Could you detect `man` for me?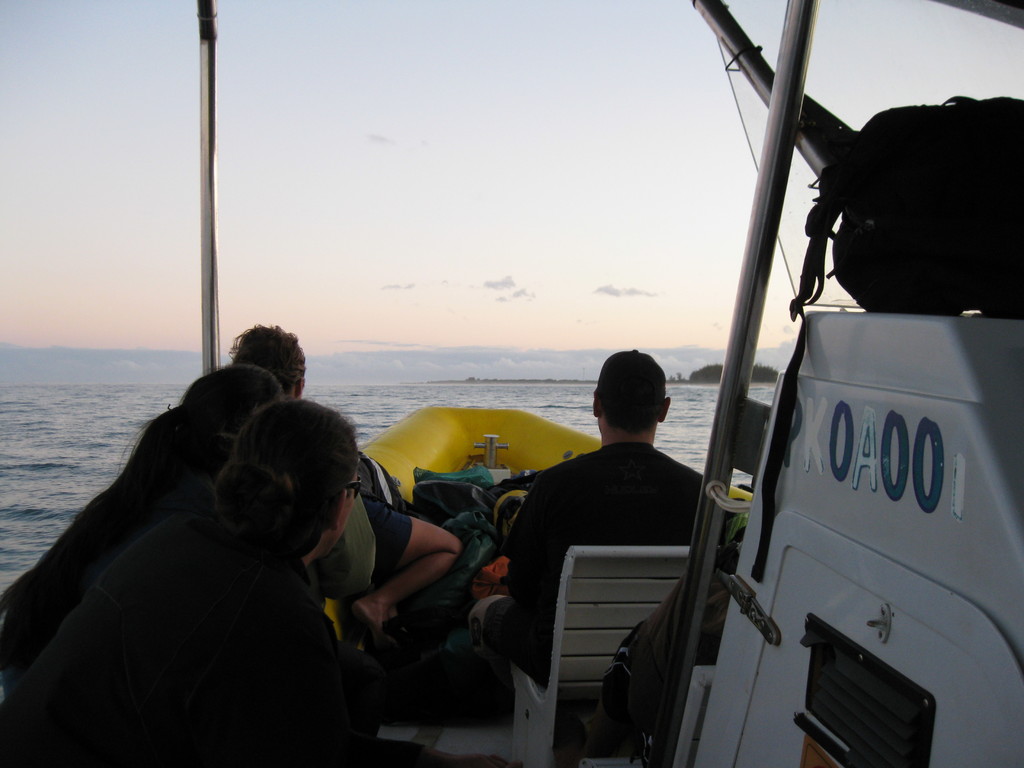
Detection result: 495, 344, 726, 707.
